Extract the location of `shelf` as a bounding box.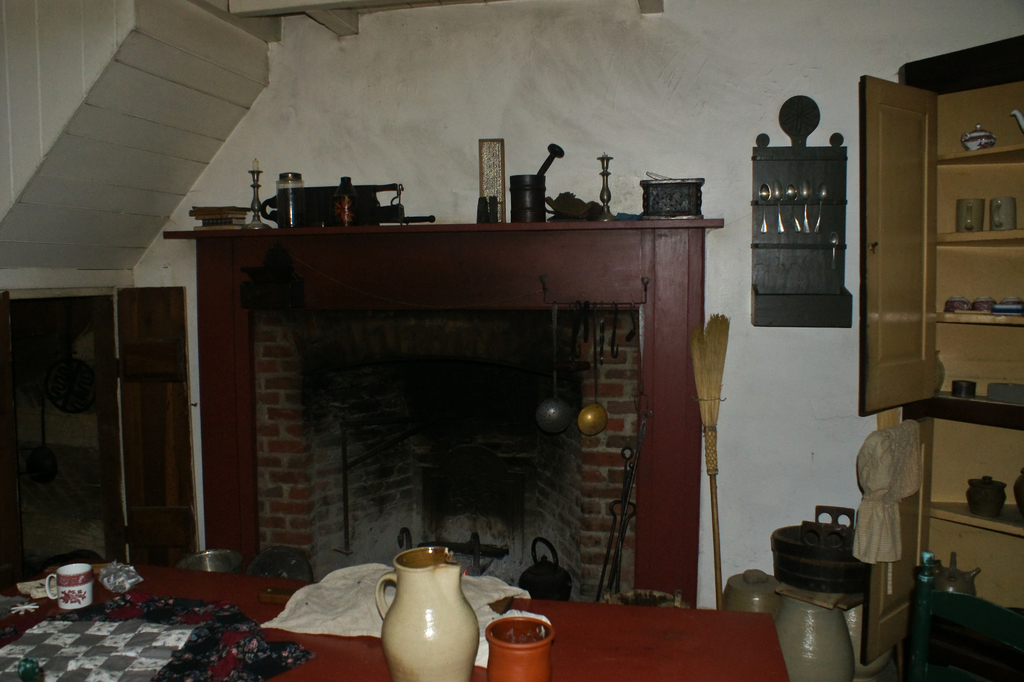
[755, 107, 872, 337].
